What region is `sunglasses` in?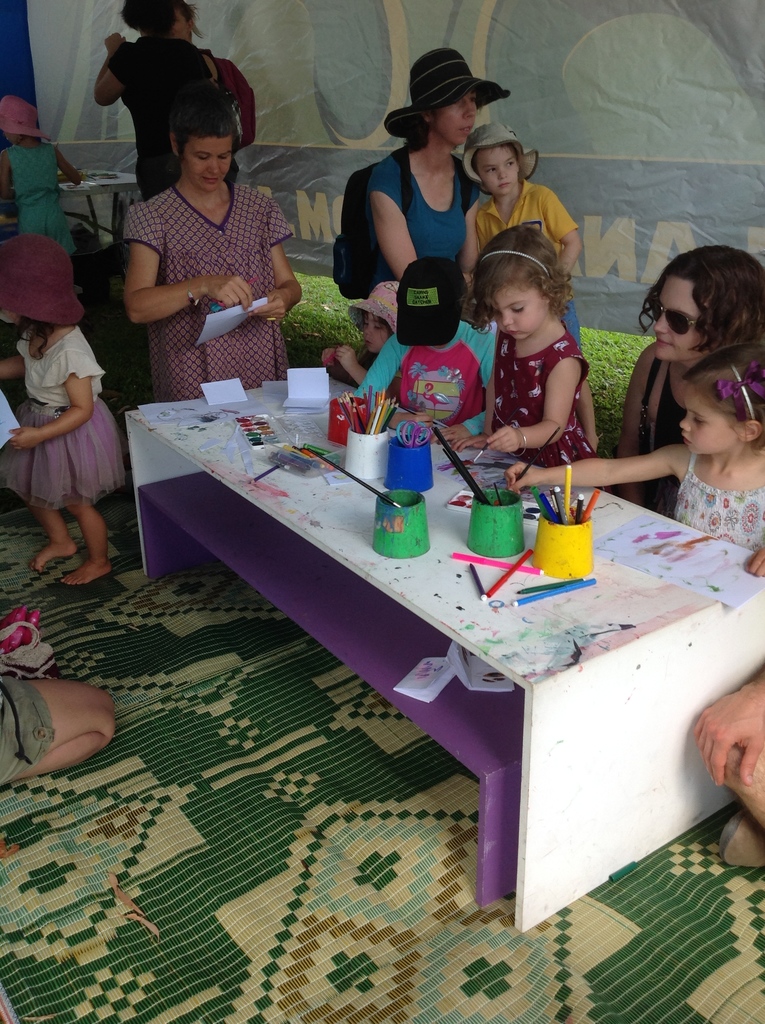
bbox(645, 301, 694, 332).
